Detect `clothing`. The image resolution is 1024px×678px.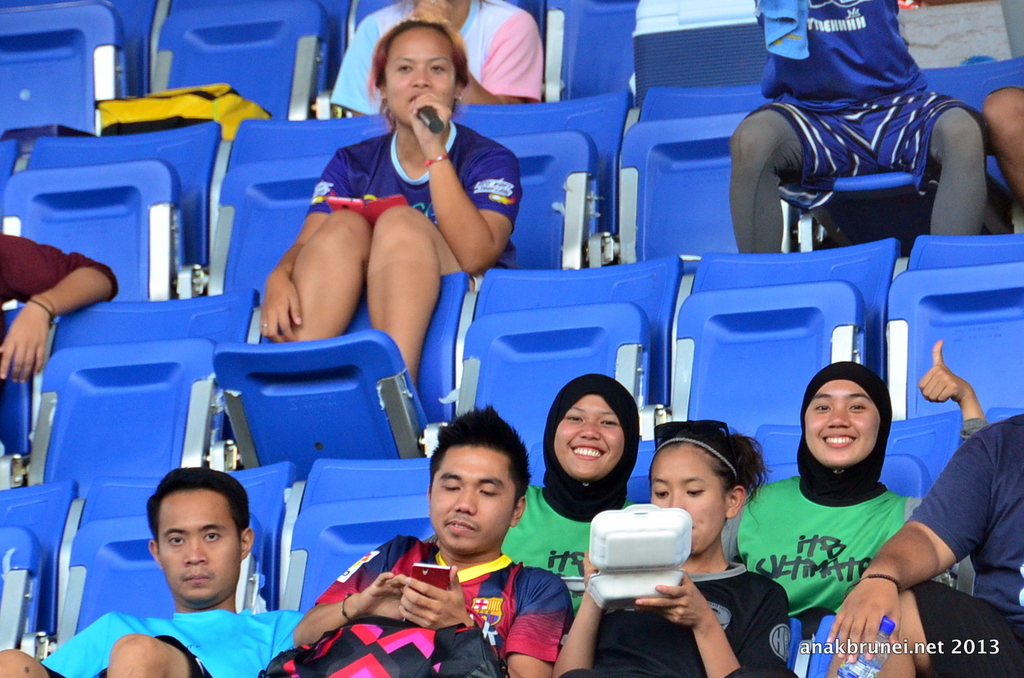
pyautogui.locateOnScreen(255, 533, 572, 677).
